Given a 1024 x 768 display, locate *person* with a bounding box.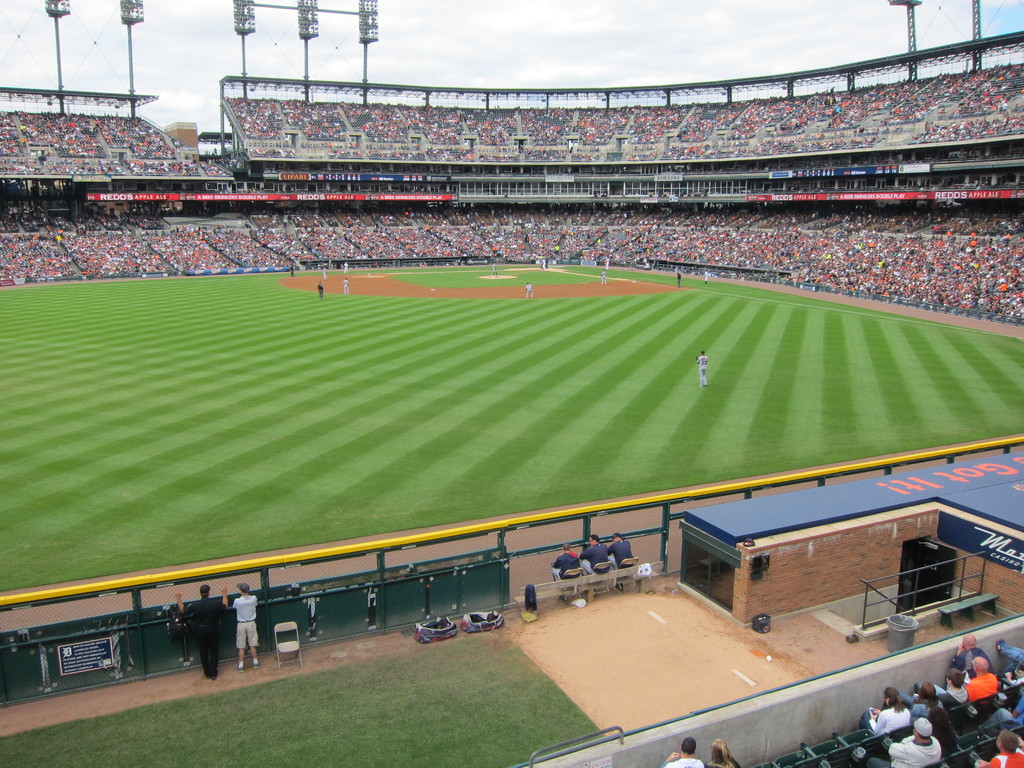
Located: <bbox>540, 255, 551, 270</bbox>.
